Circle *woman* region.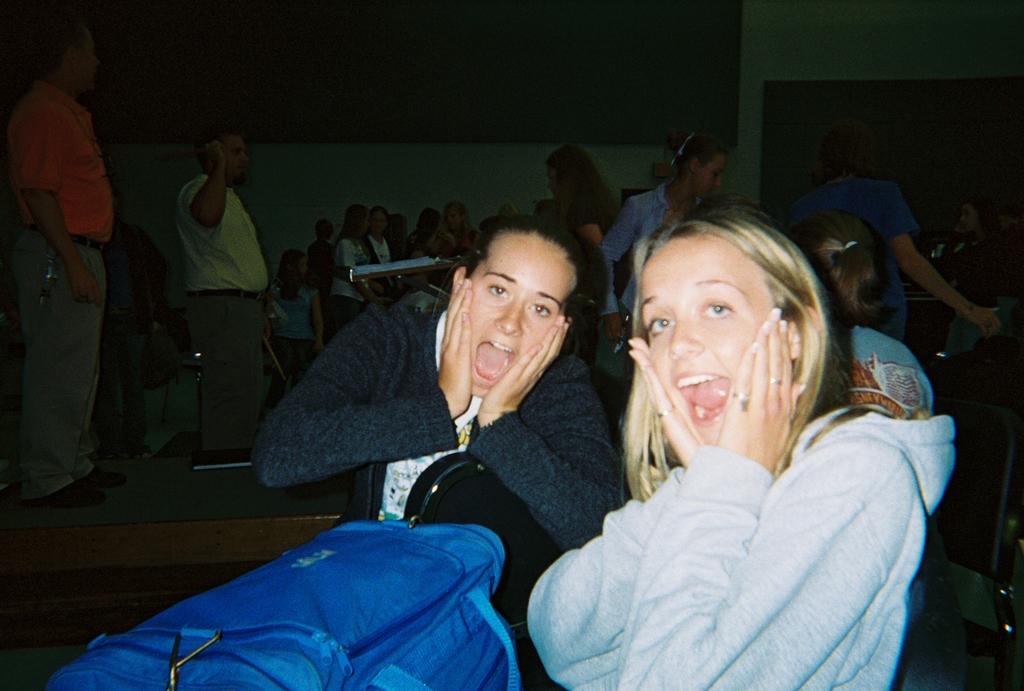
Region: crop(253, 212, 627, 618).
